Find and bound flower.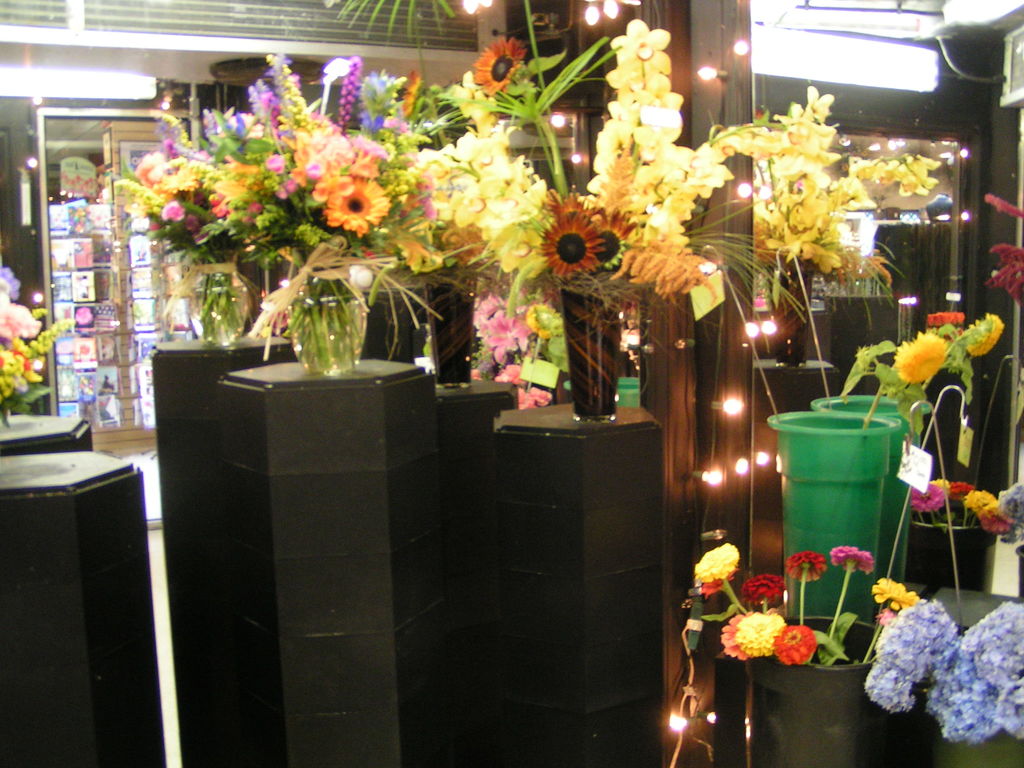
Bound: 927:310:963:327.
